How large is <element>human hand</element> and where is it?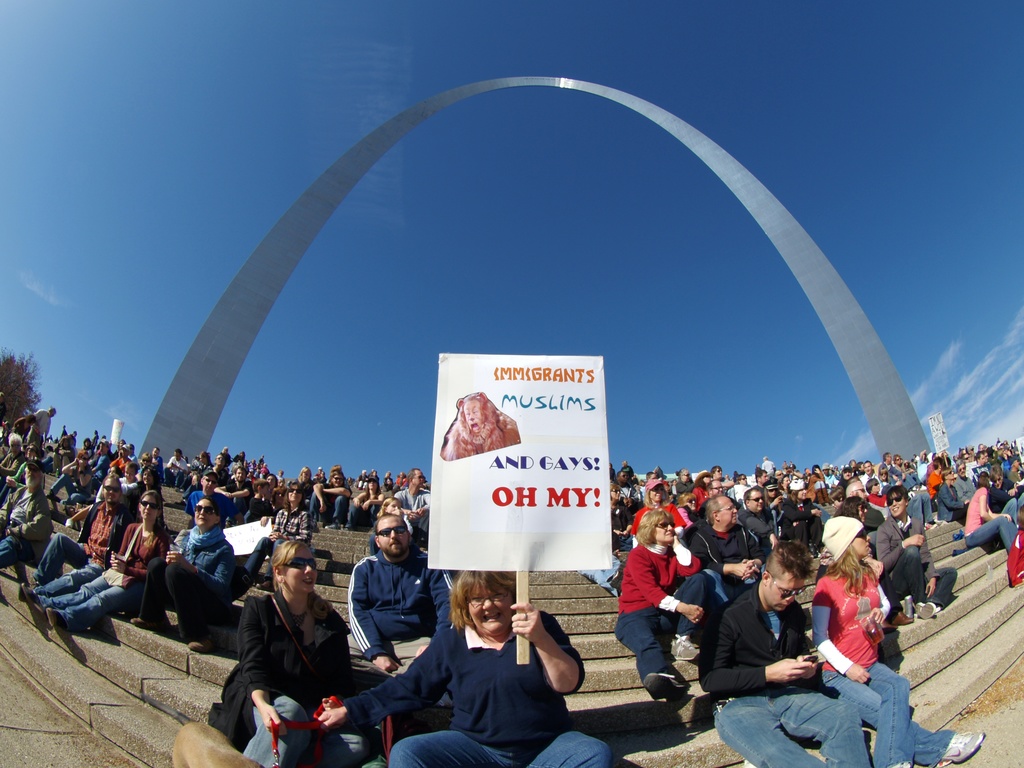
Bounding box: (x1=924, y1=575, x2=938, y2=599).
